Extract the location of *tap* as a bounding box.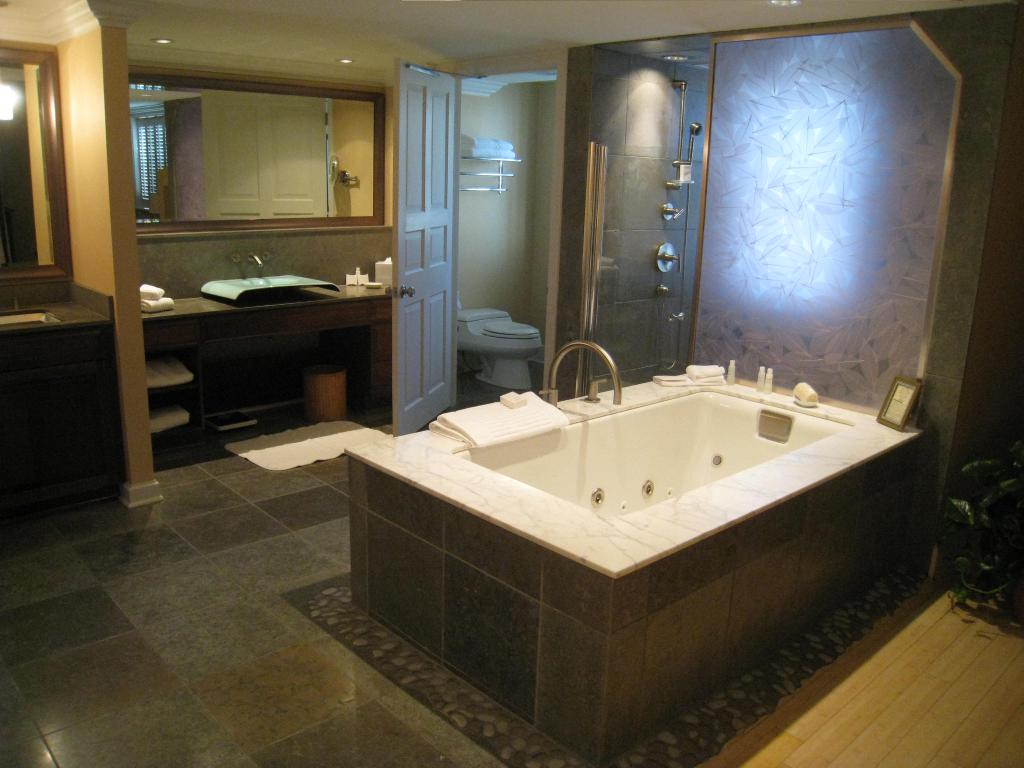
box=[541, 339, 620, 403].
